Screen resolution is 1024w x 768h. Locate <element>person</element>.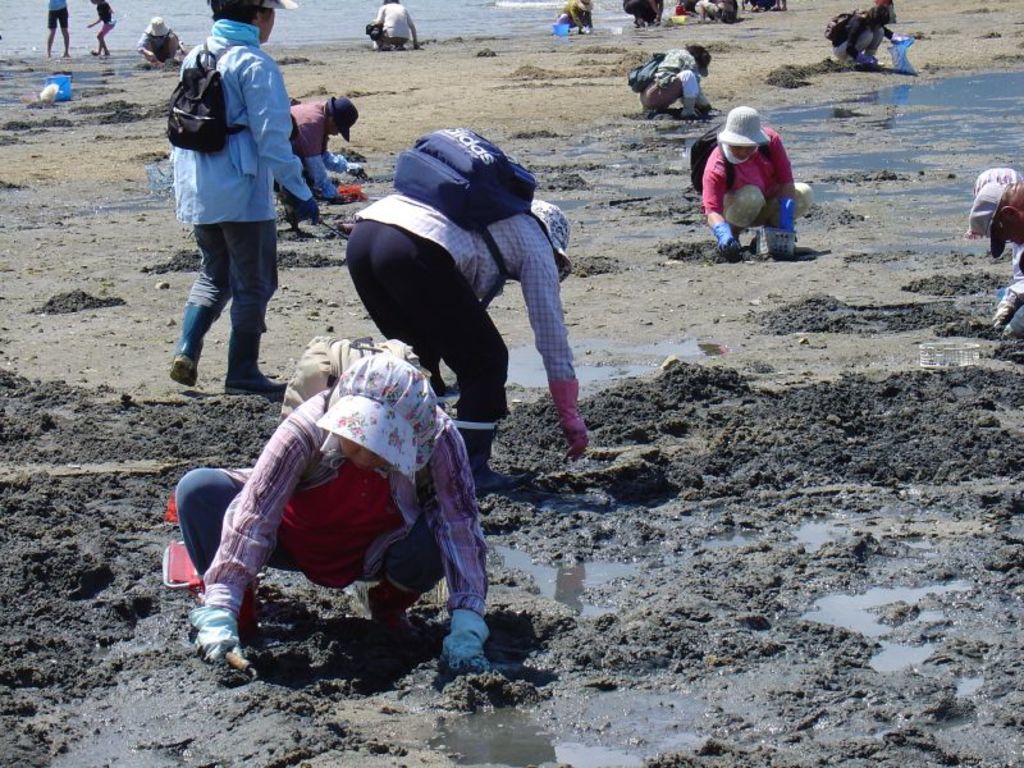
[961, 160, 1023, 326].
